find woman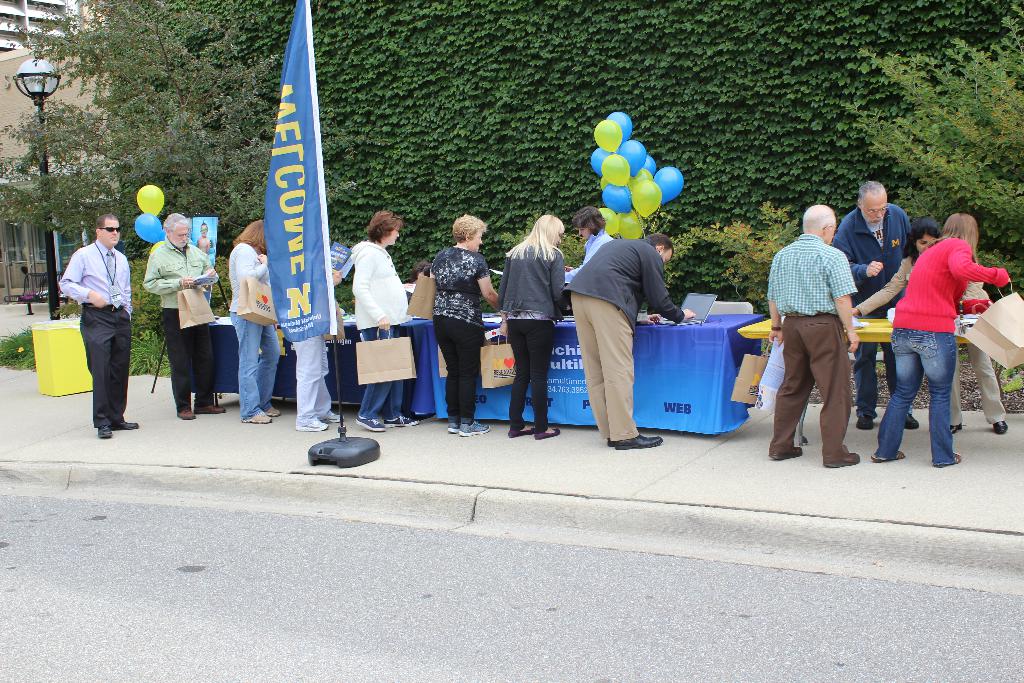
box(349, 210, 418, 428)
